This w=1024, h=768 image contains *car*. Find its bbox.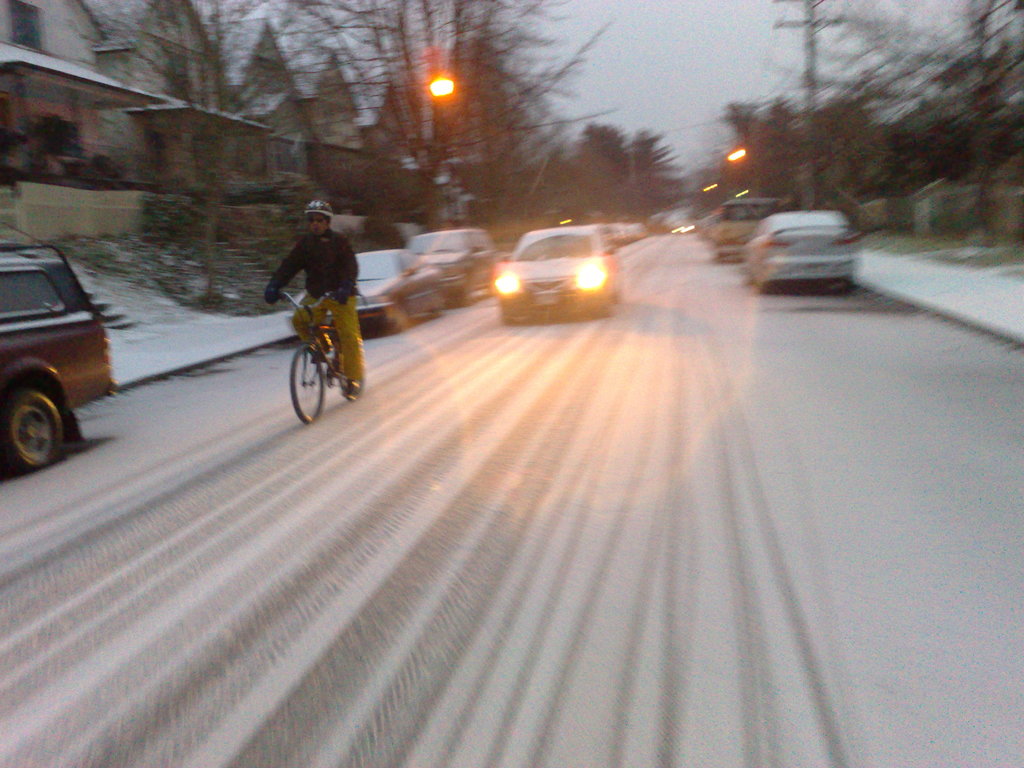
Rect(283, 238, 449, 340).
